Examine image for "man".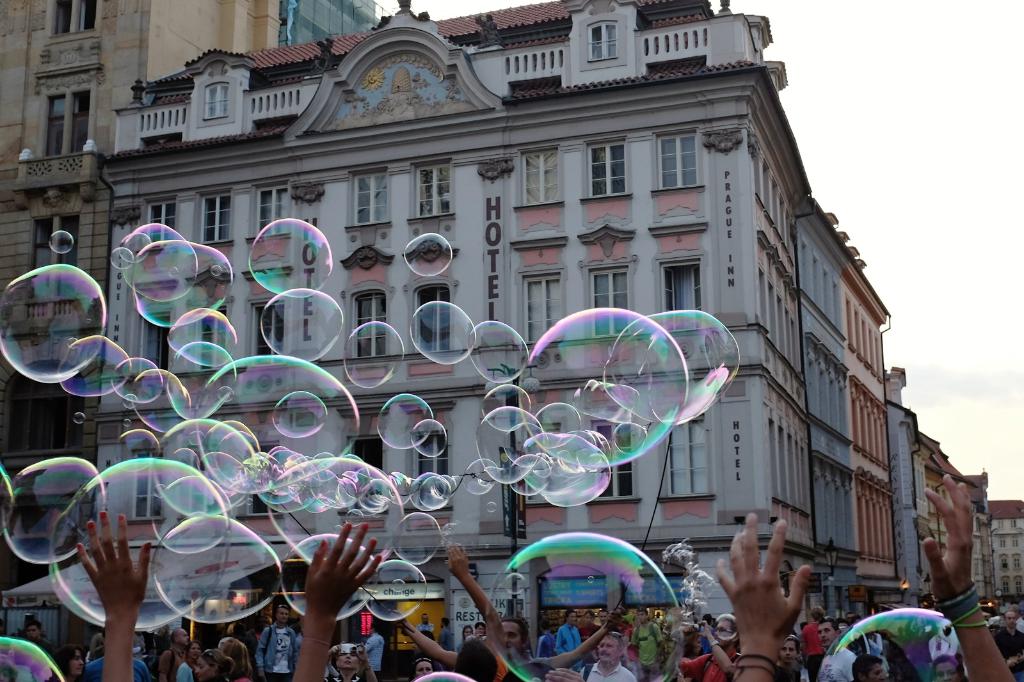
Examination result: crop(717, 476, 1009, 681).
